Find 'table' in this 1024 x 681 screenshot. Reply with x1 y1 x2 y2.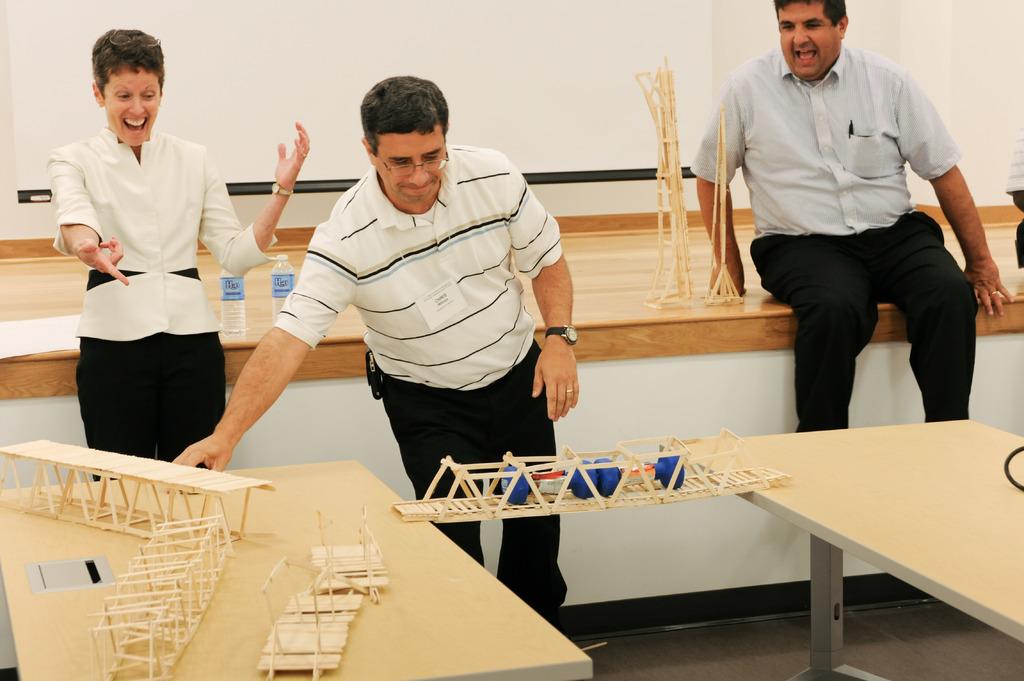
666 413 1023 680.
